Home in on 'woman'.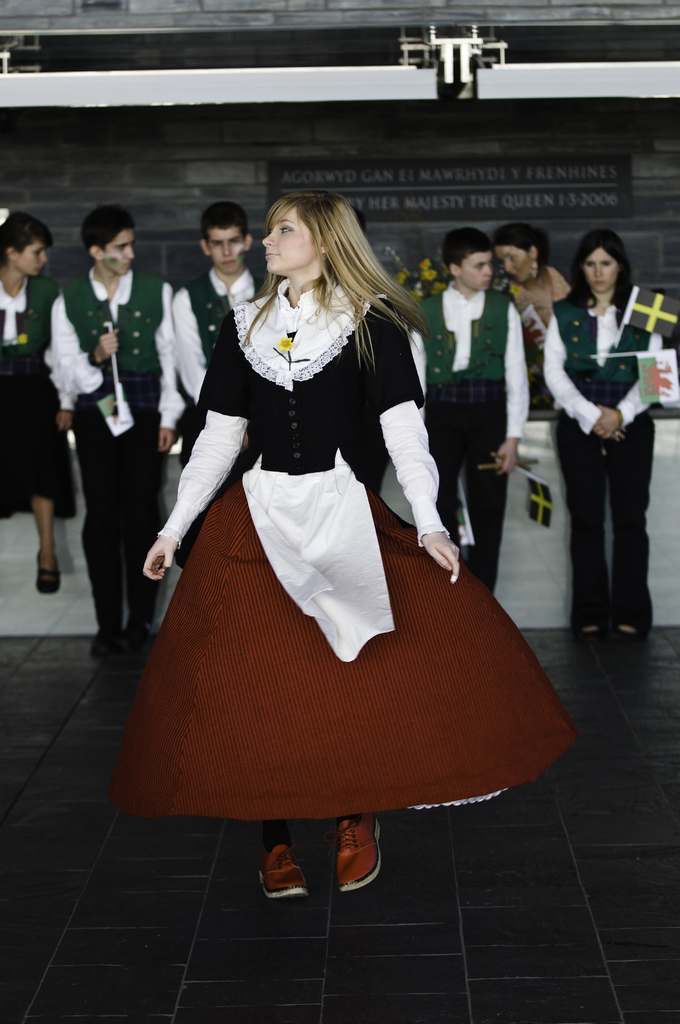
Homed in at bbox=(108, 159, 524, 890).
